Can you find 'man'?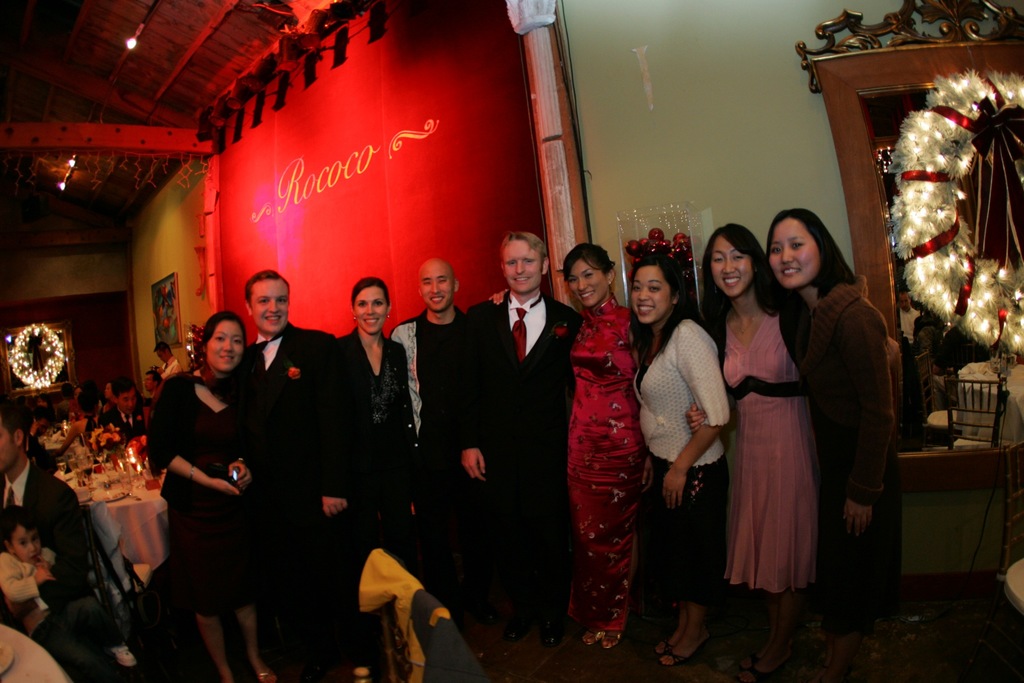
Yes, bounding box: {"x1": 47, "y1": 384, "x2": 97, "y2": 454}.
